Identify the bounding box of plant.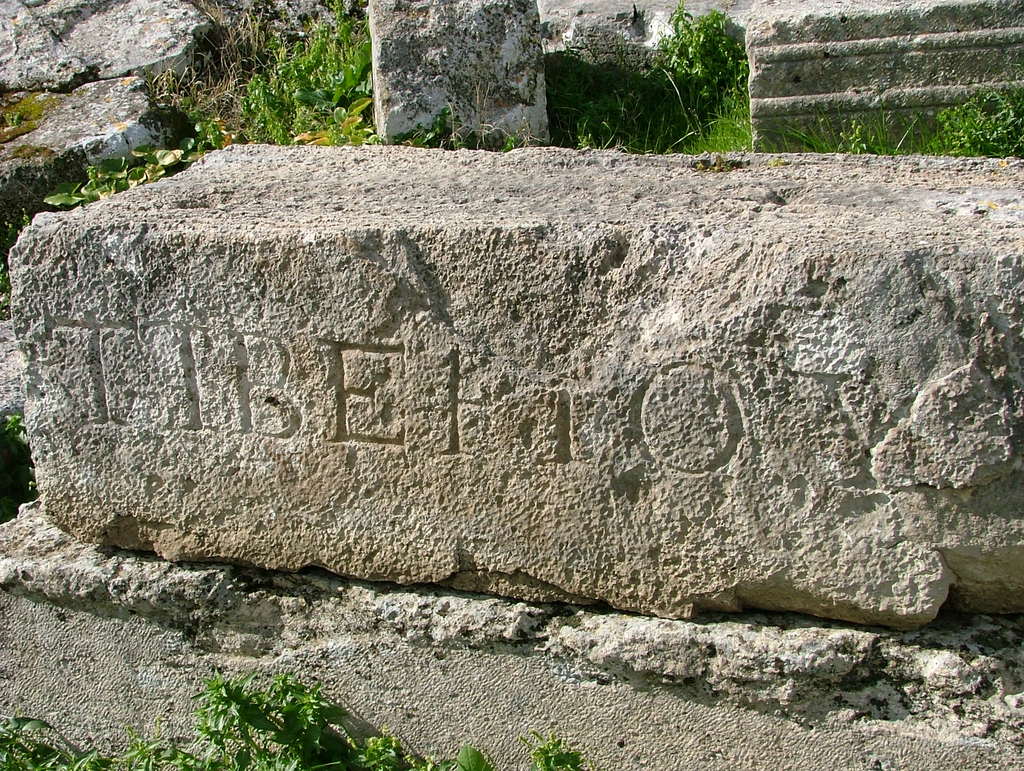
bbox=(40, 144, 171, 215).
